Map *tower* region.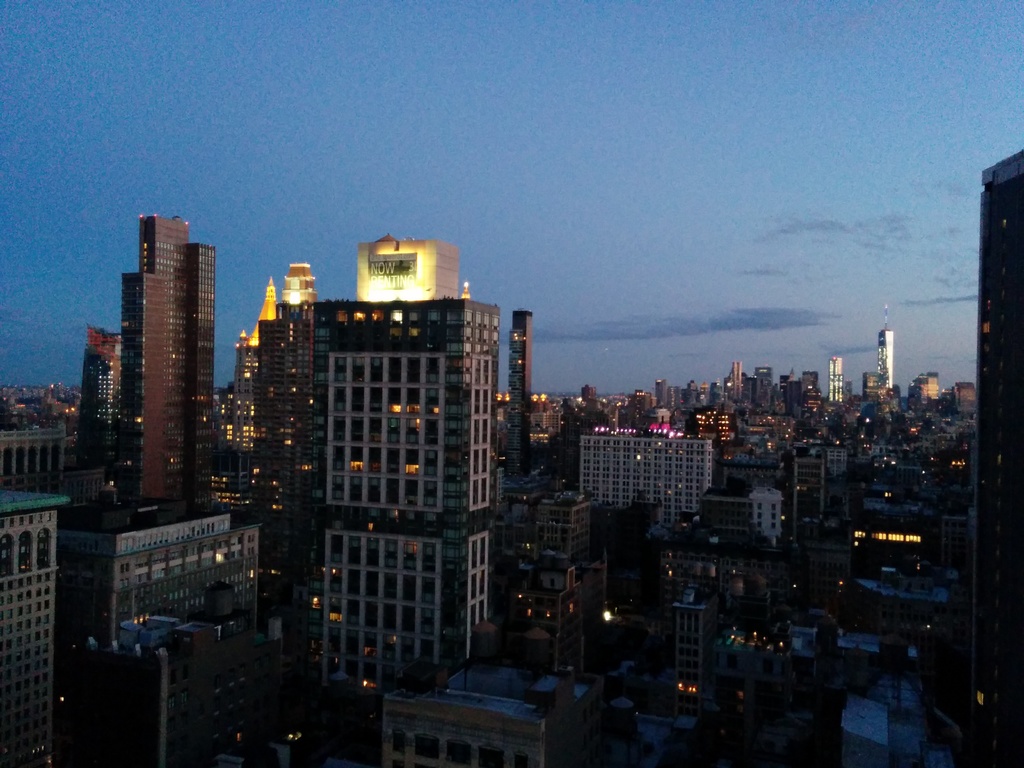
Mapped to 587 436 719 516.
